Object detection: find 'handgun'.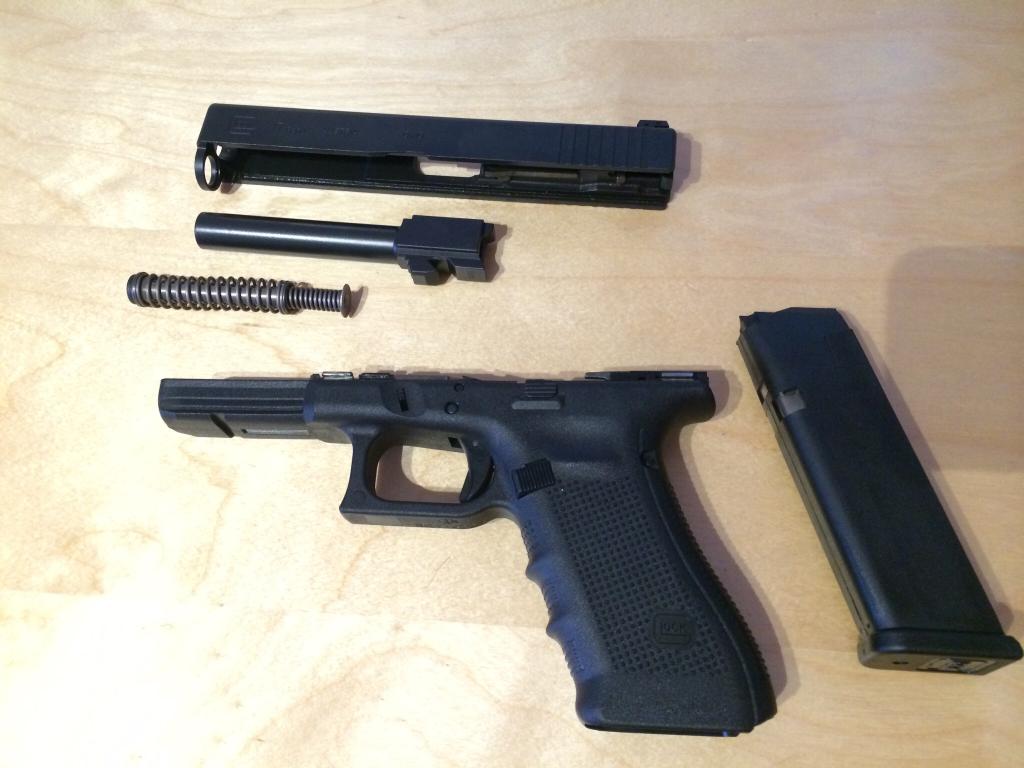
region(157, 362, 778, 735).
